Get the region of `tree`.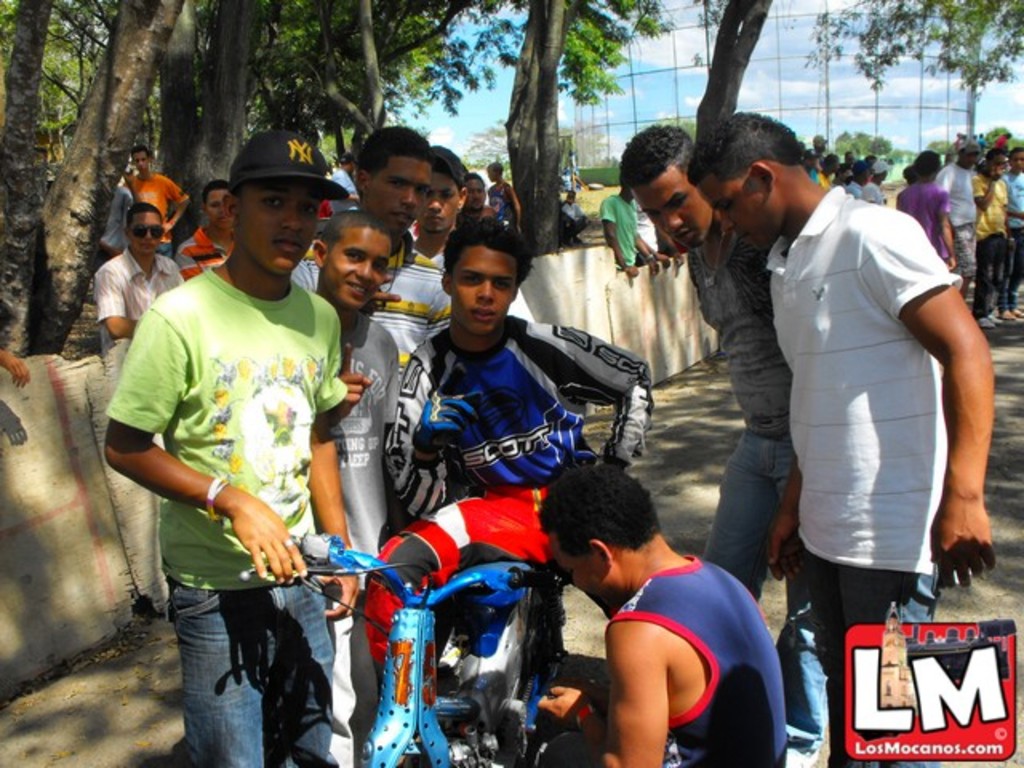
(x1=805, y1=0, x2=1022, y2=99).
